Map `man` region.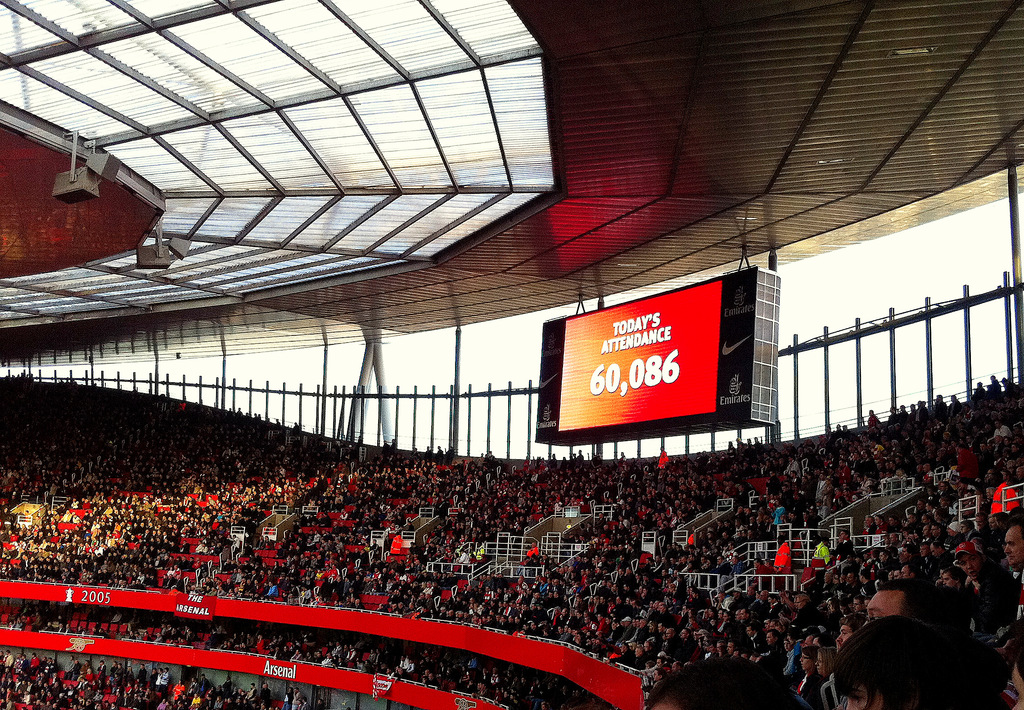
Mapped to box=[849, 569, 976, 631].
